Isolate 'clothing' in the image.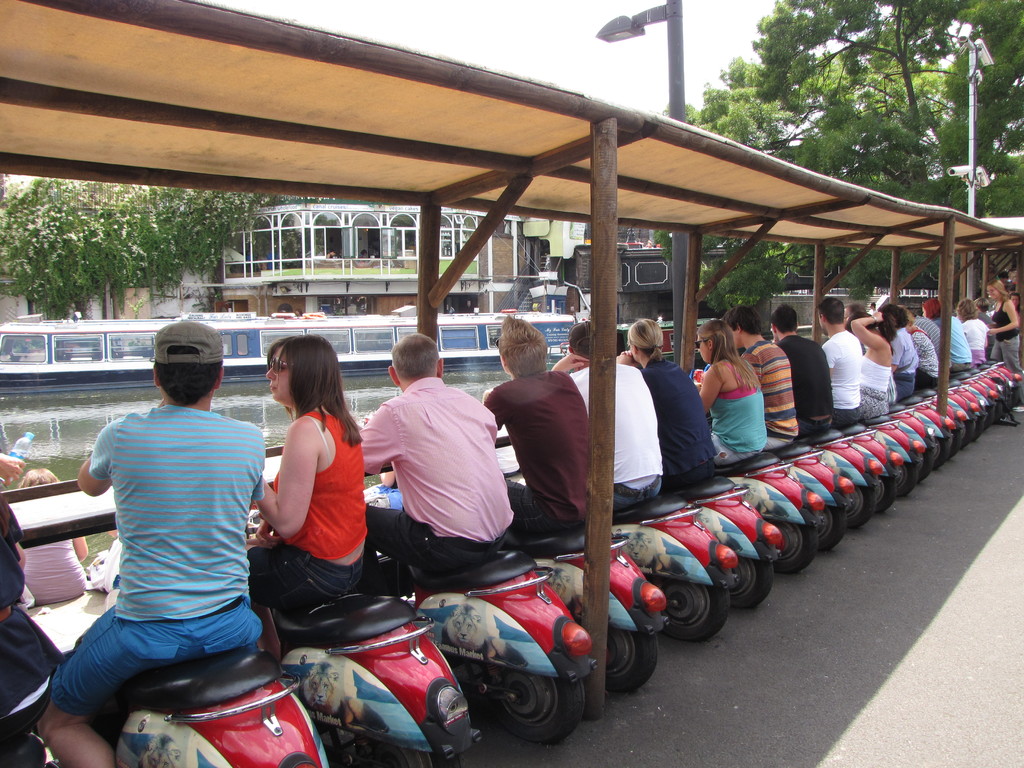
Isolated region: {"left": 20, "top": 541, "right": 91, "bottom": 600}.
